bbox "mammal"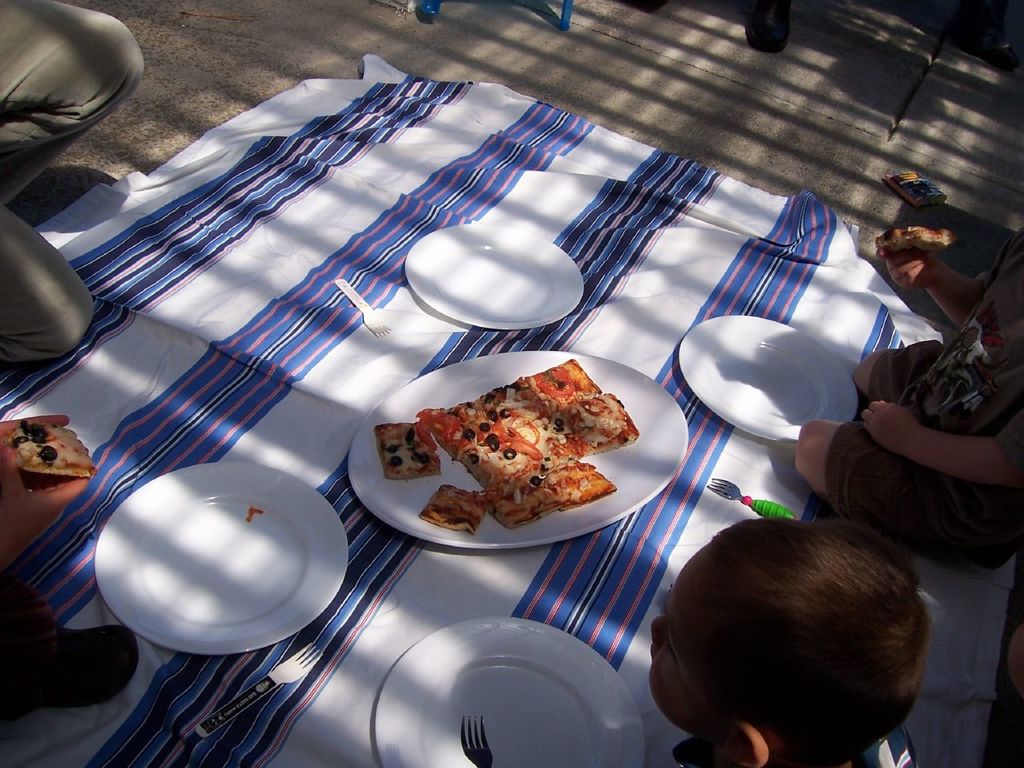
BBox(786, 238, 1023, 568)
